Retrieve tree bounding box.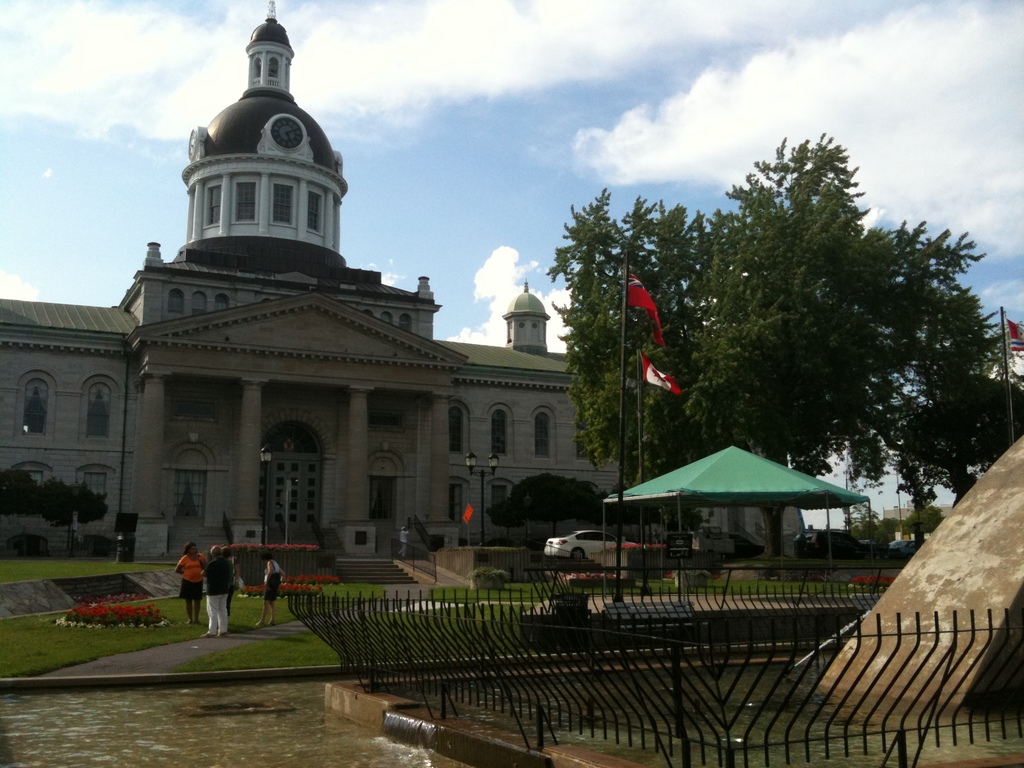
Bounding box: <region>678, 125, 986, 515</region>.
